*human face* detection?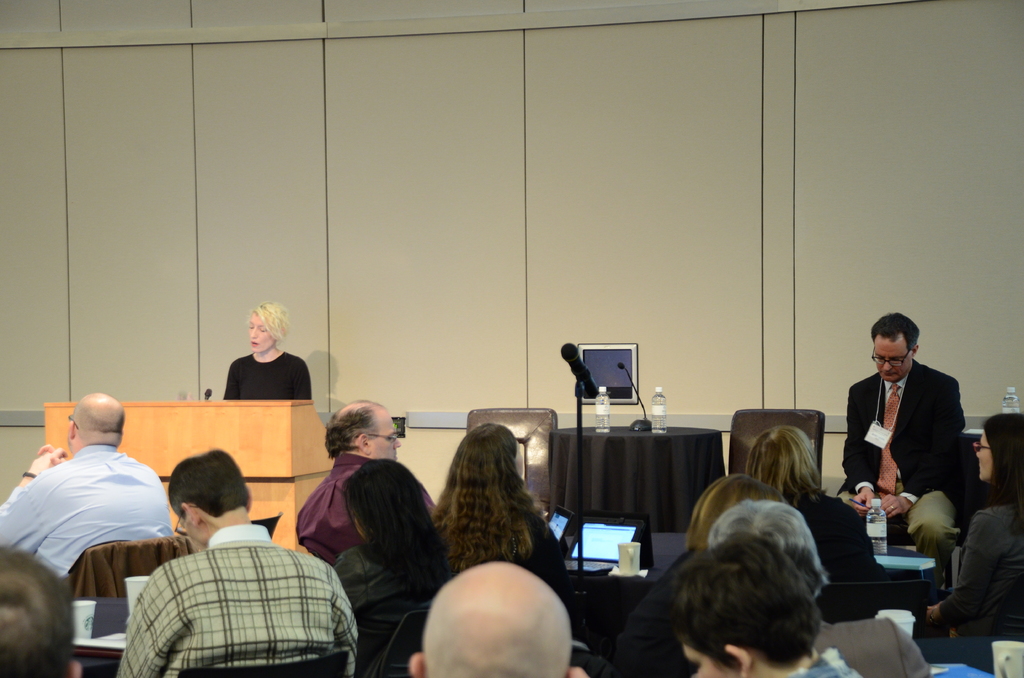
x1=181 y1=519 x2=209 y2=545
